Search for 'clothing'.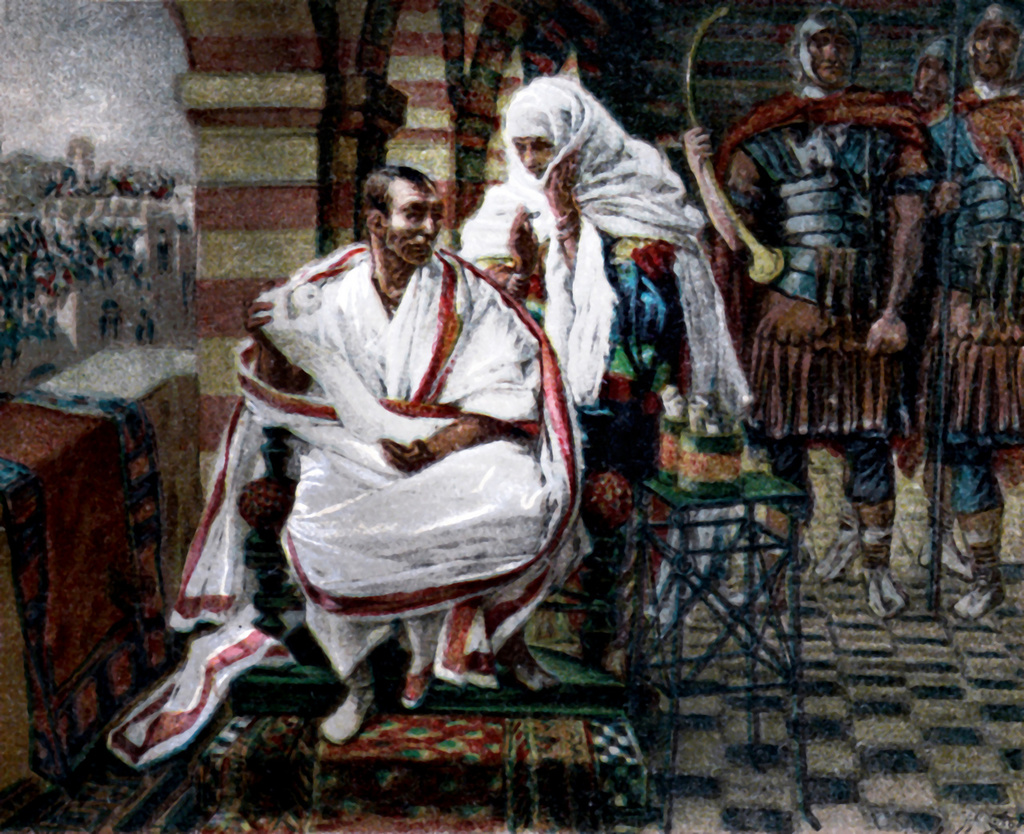
Found at BBox(454, 76, 765, 692).
